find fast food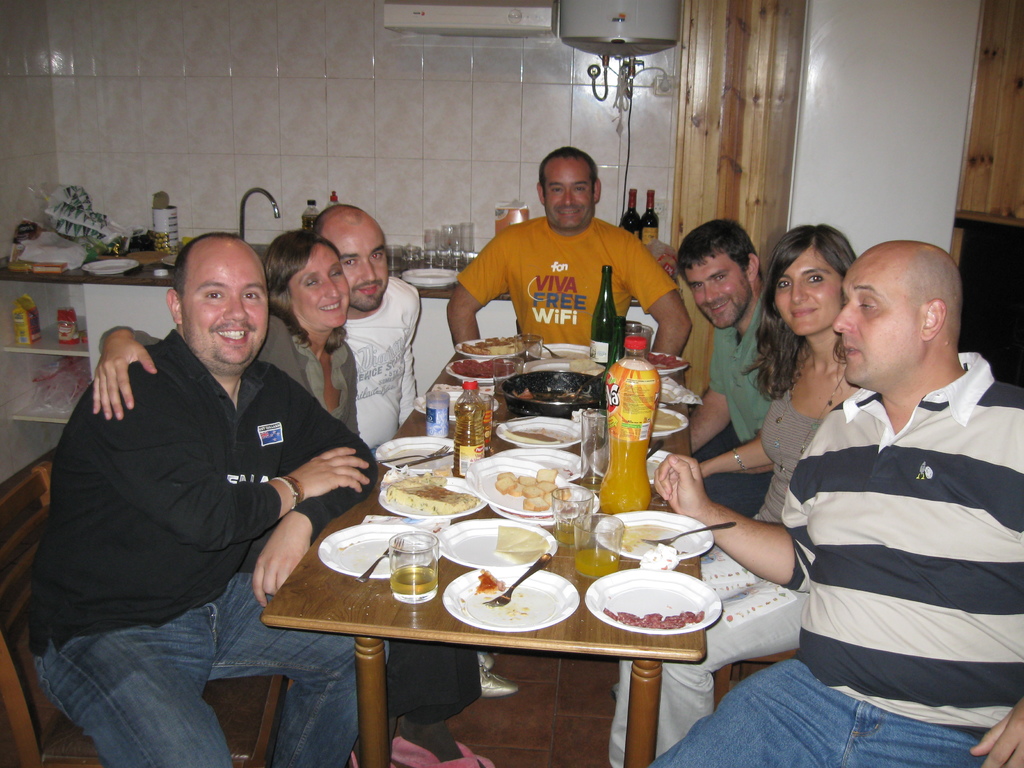
bbox(476, 342, 489, 353)
